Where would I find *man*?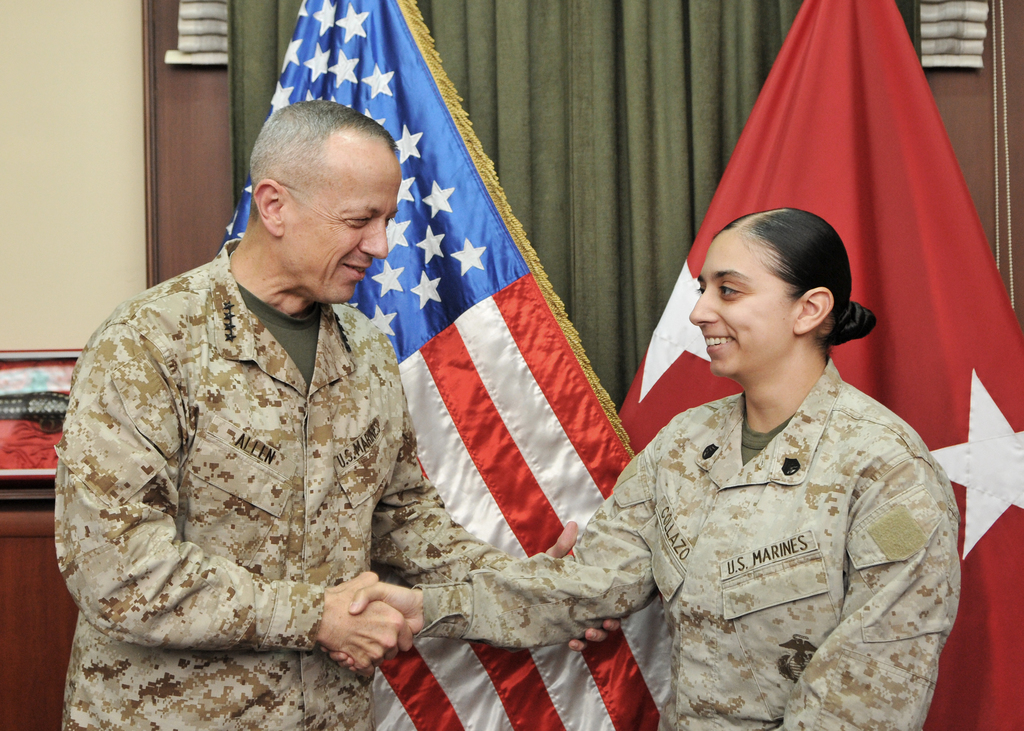
At box=[52, 97, 622, 730].
